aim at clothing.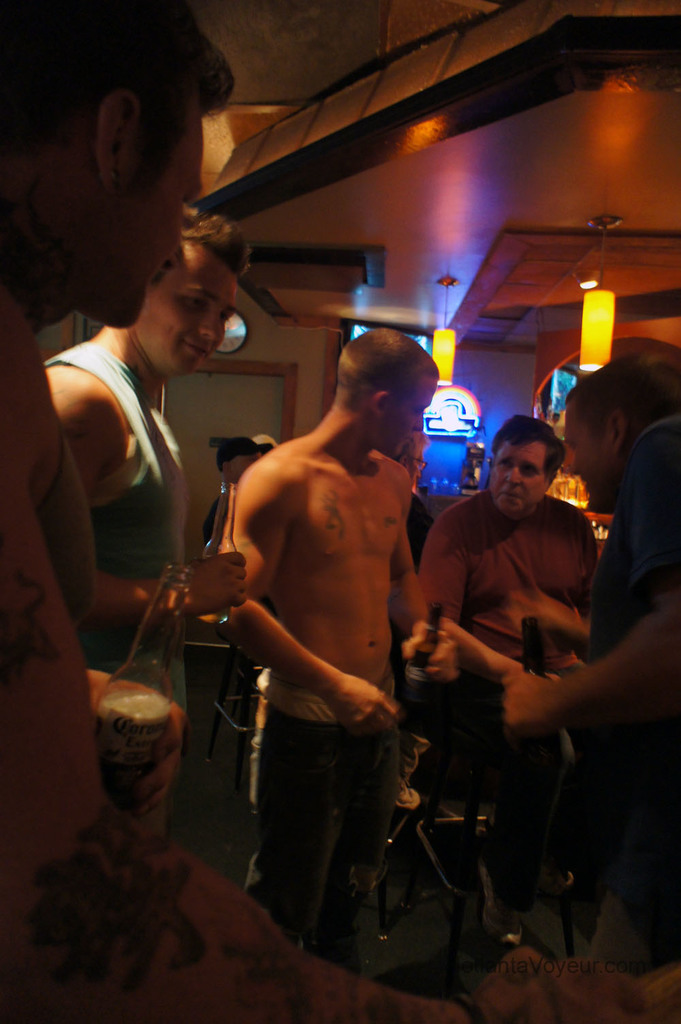
Aimed at [left=592, top=419, right=680, bottom=962].
